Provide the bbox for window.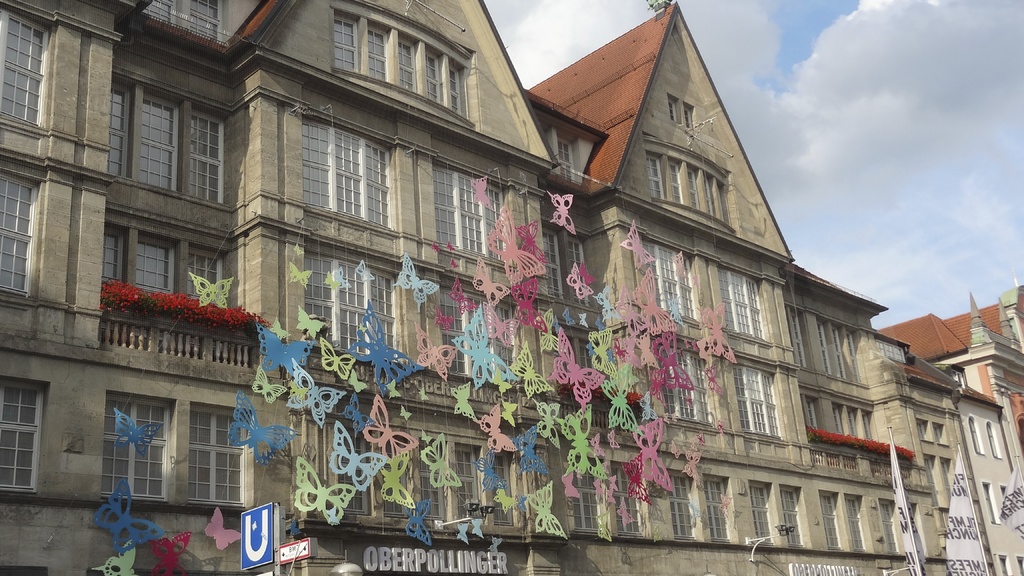
(984,483,997,520).
